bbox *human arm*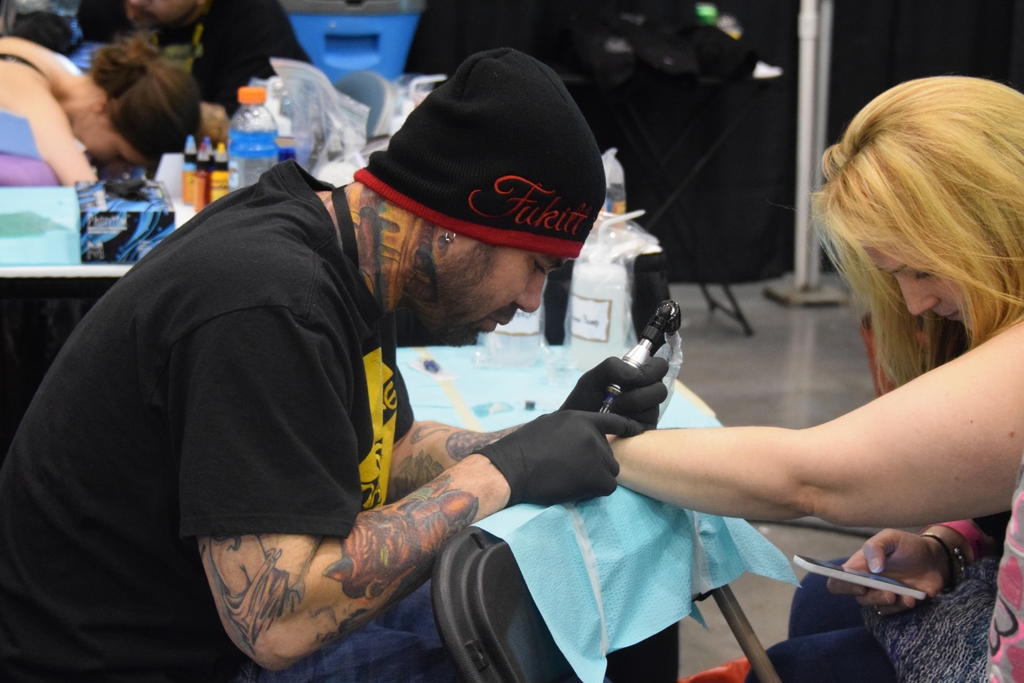
select_region(0, 77, 98, 187)
